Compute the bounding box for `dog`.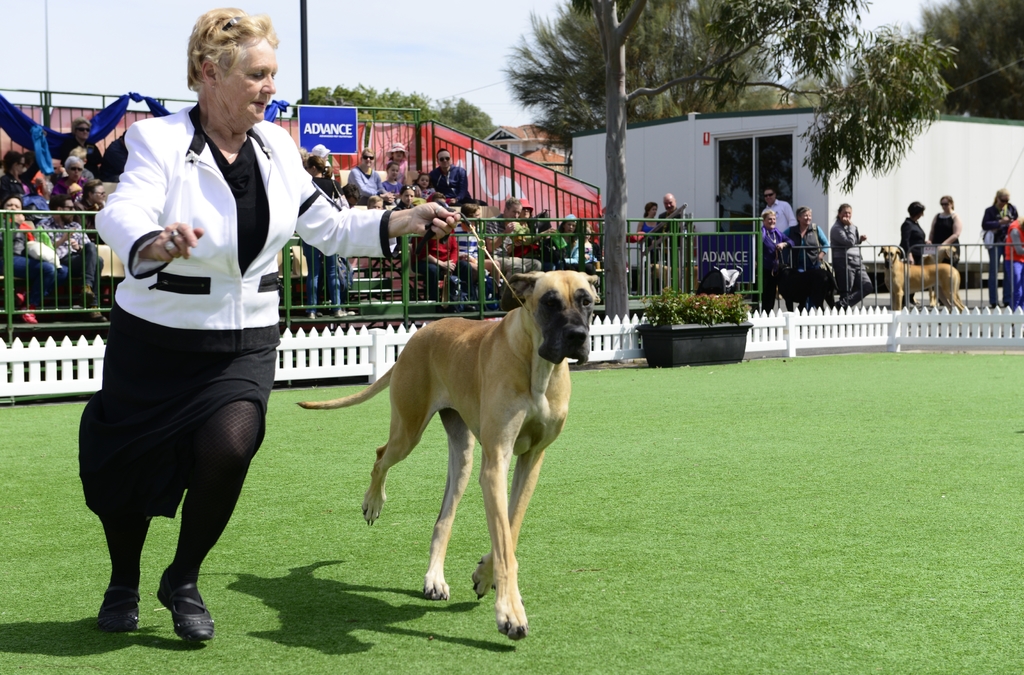
detection(876, 243, 965, 313).
